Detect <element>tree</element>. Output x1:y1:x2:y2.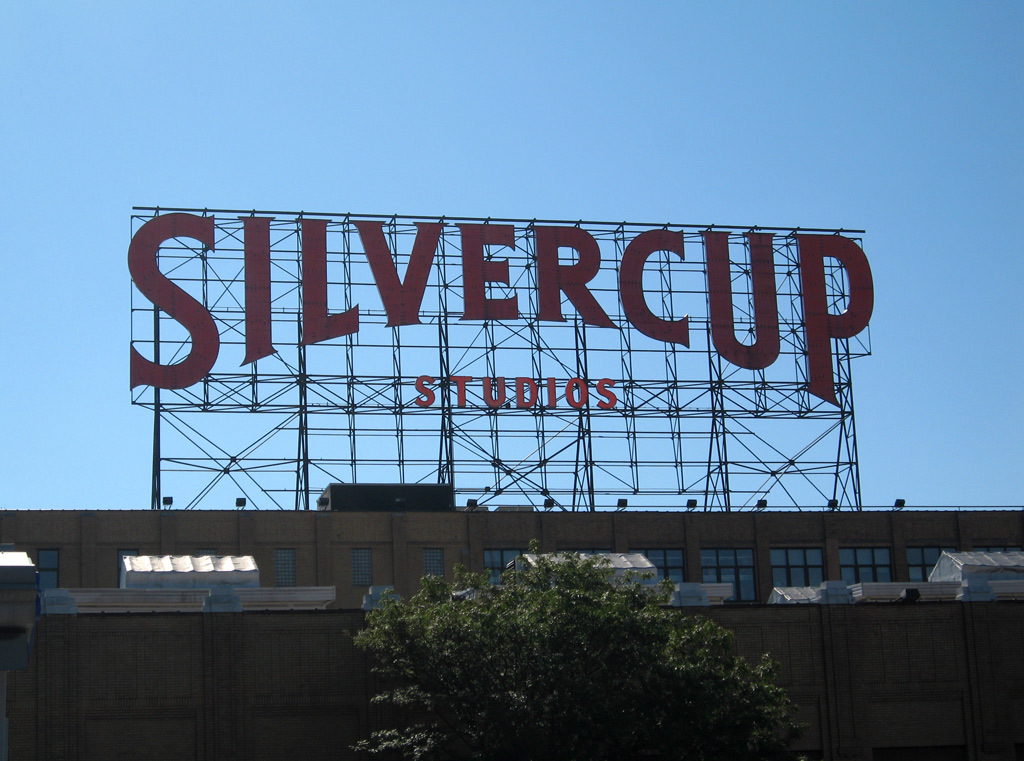
315:528:797:724.
